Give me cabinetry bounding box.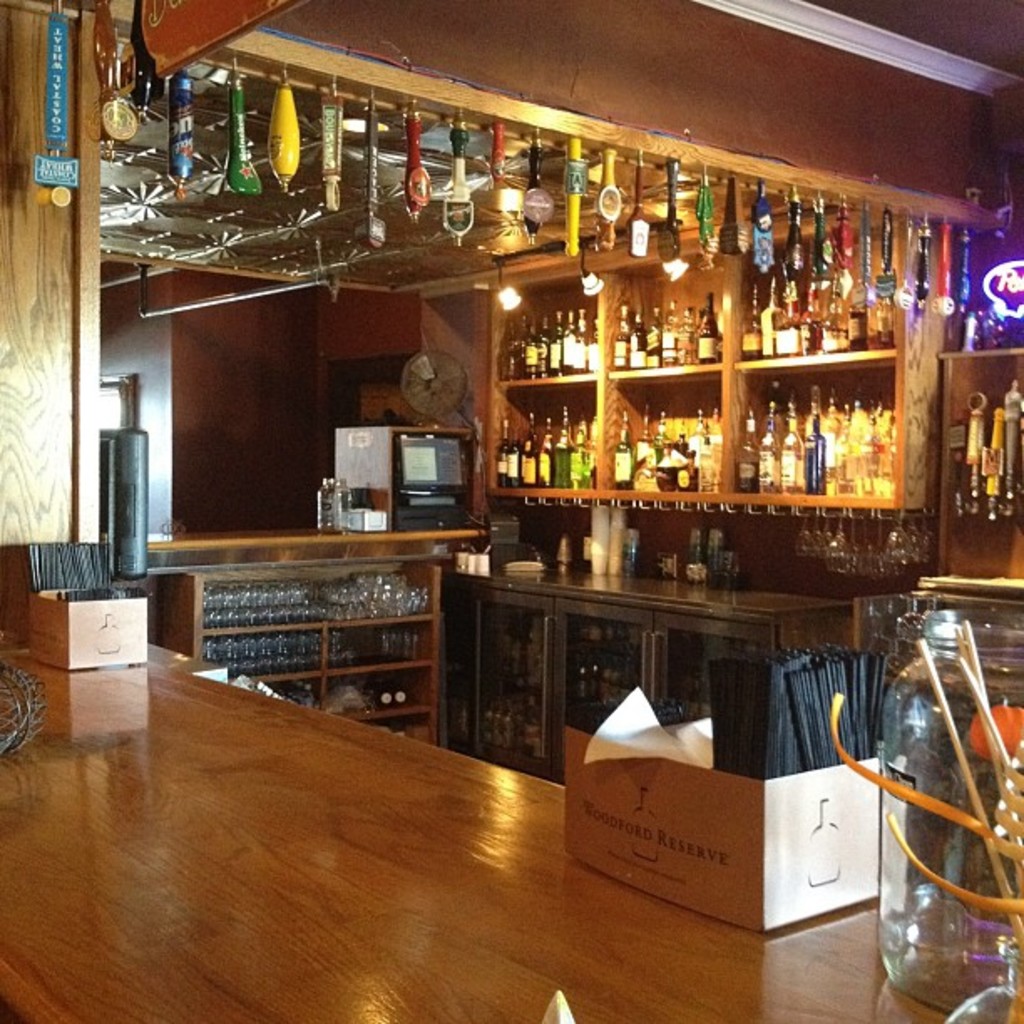
<region>487, 243, 965, 502</region>.
